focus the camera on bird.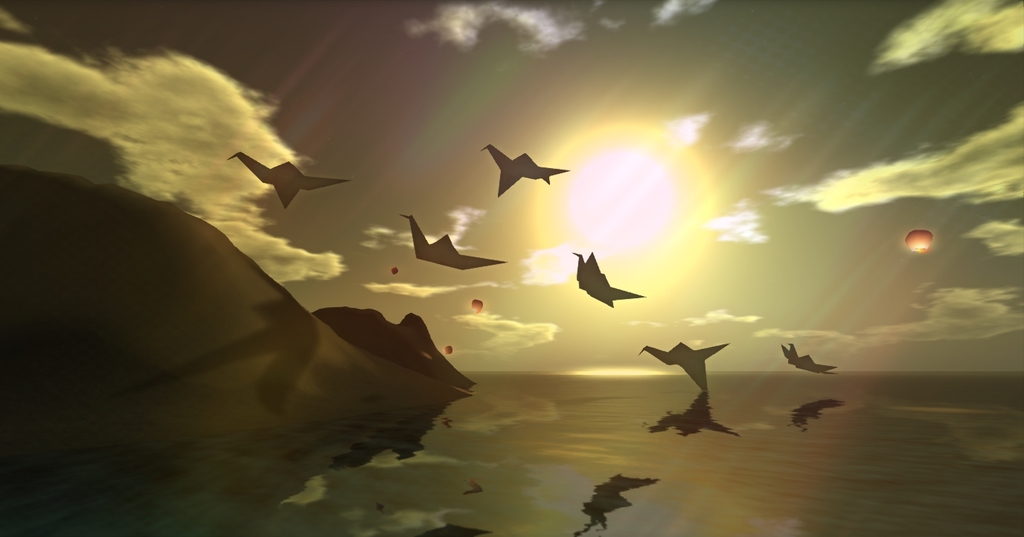
Focus region: detection(482, 142, 560, 196).
